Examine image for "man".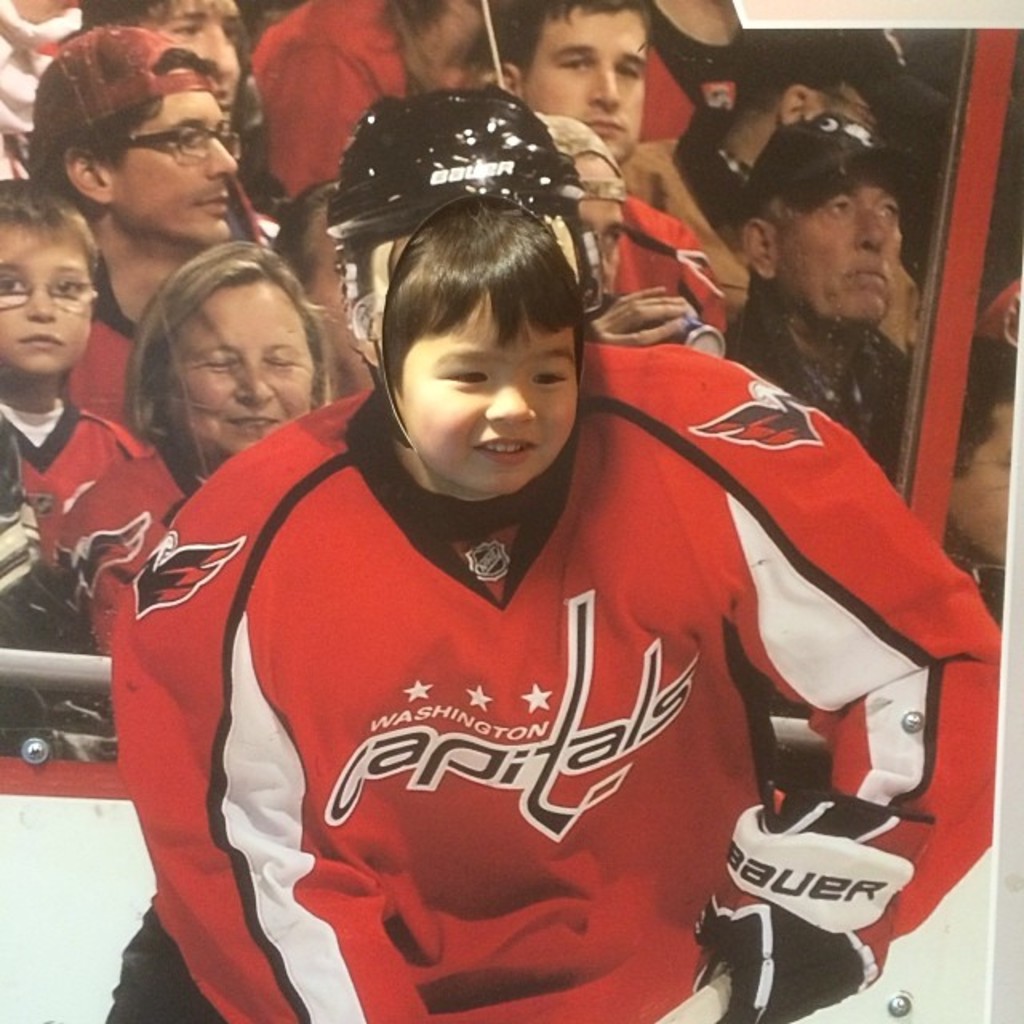
Examination result: BBox(21, 18, 240, 445).
